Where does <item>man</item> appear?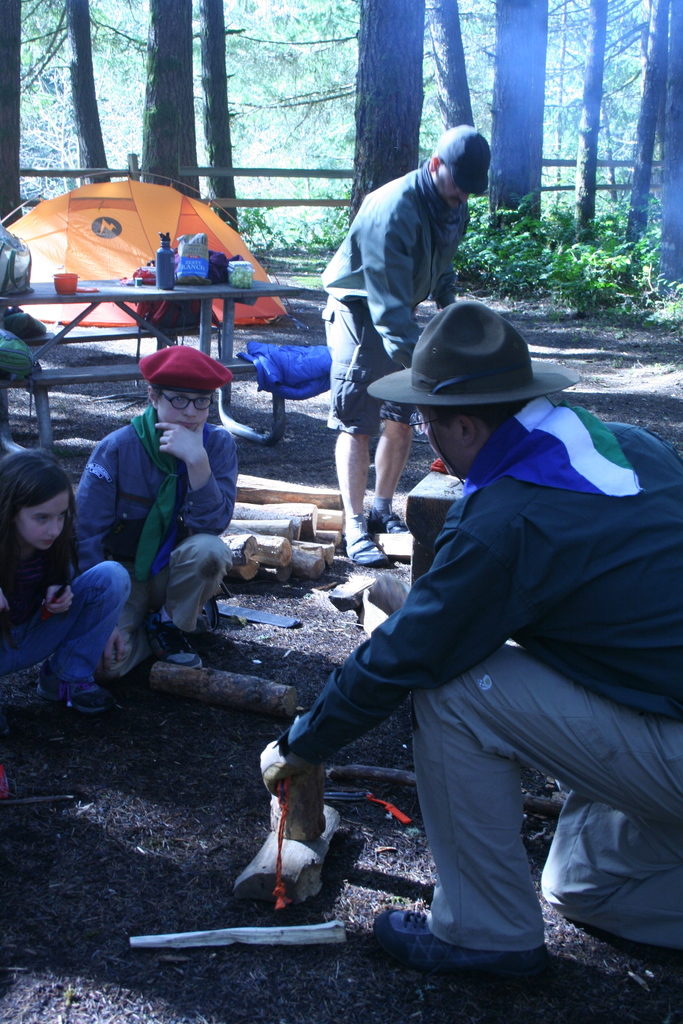
Appears at BBox(288, 268, 655, 999).
